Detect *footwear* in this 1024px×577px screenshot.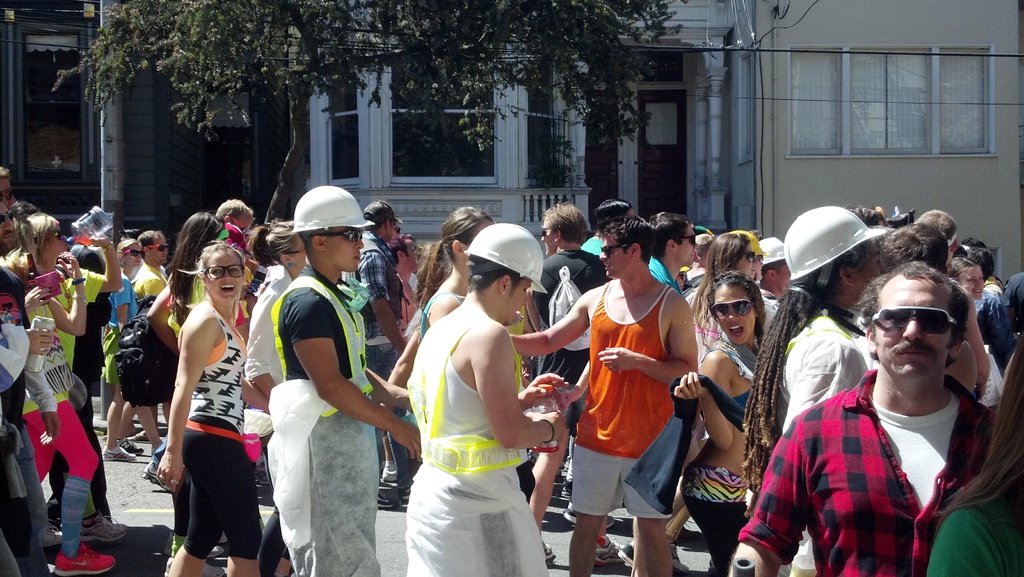
Detection: 401/482/416/502.
